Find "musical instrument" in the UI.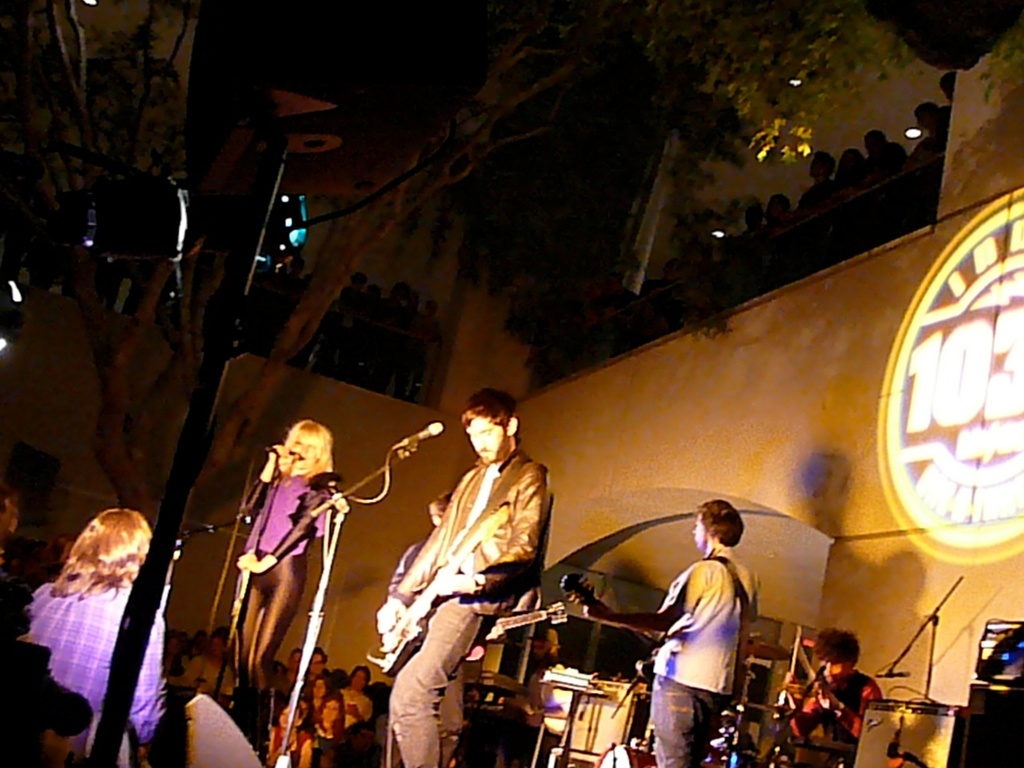
UI element at locate(557, 577, 674, 687).
